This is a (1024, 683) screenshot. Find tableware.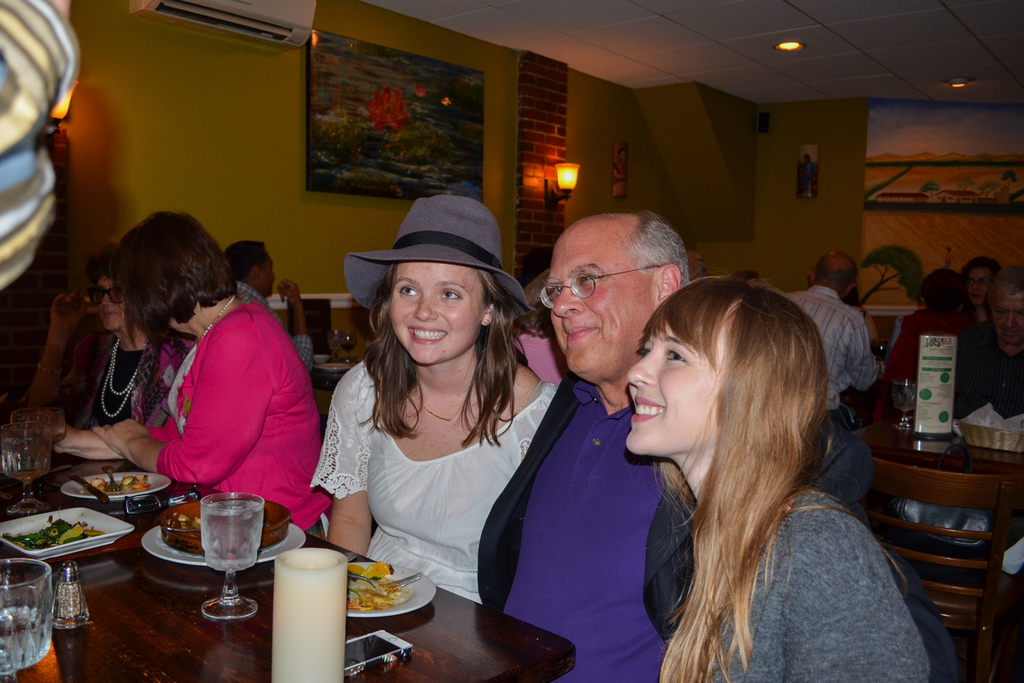
Bounding box: locate(959, 411, 1023, 453).
